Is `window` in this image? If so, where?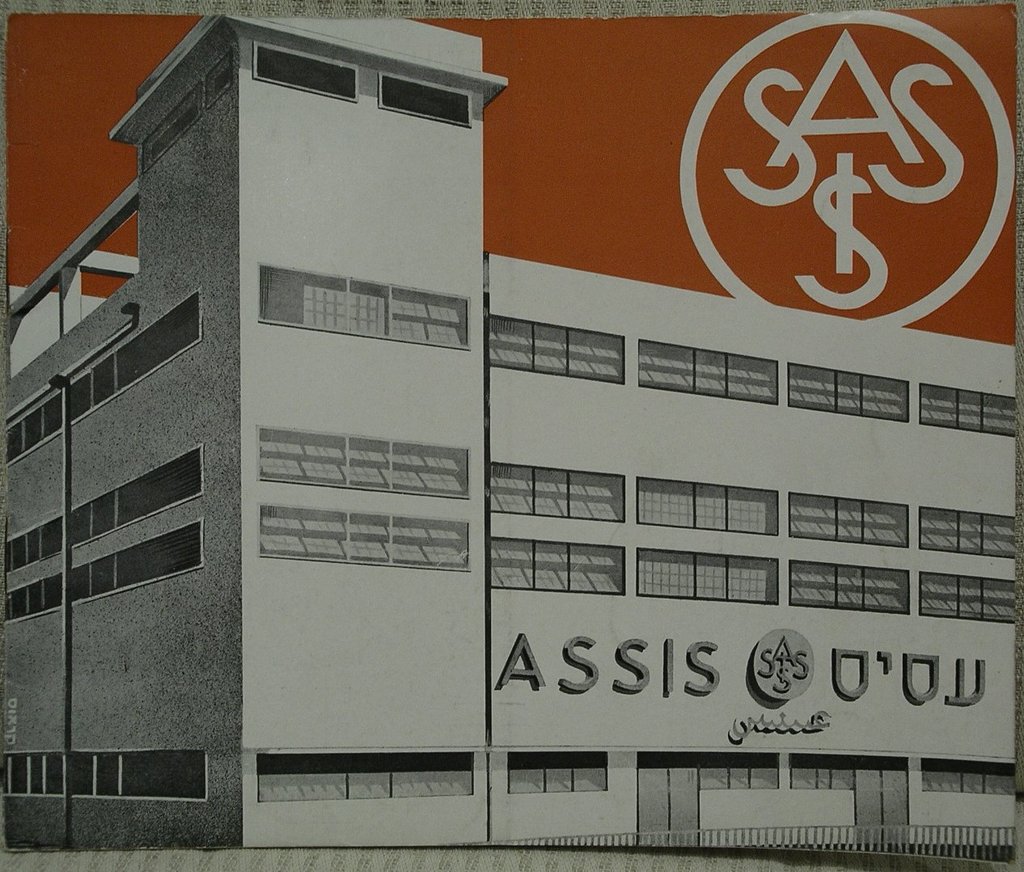
Yes, at pyautogui.locateOnScreen(637, 341, 776, 405).
